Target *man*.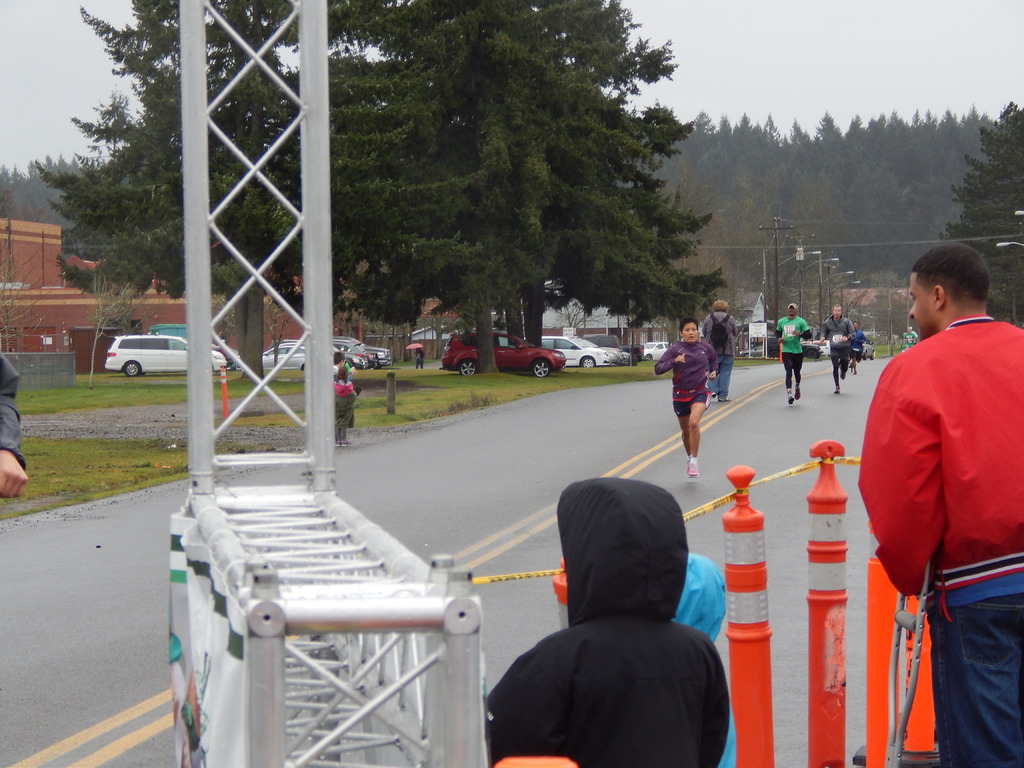
Target region: bbox=(856, 243, 1023, 767).
